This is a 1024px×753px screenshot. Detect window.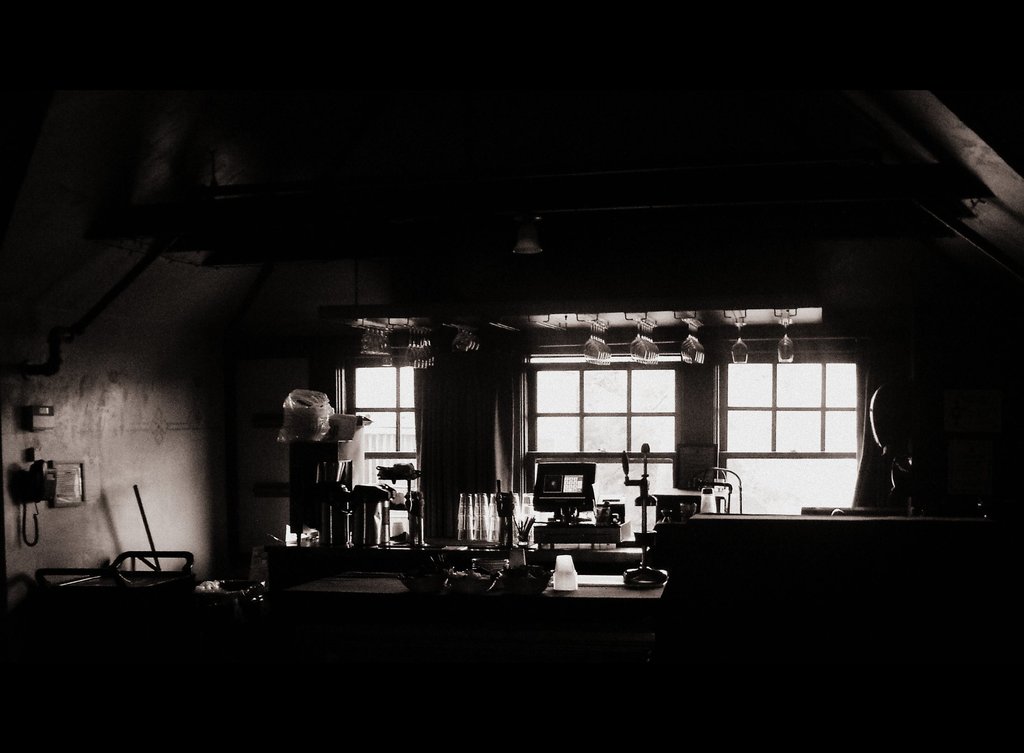
335:363:422:494.
